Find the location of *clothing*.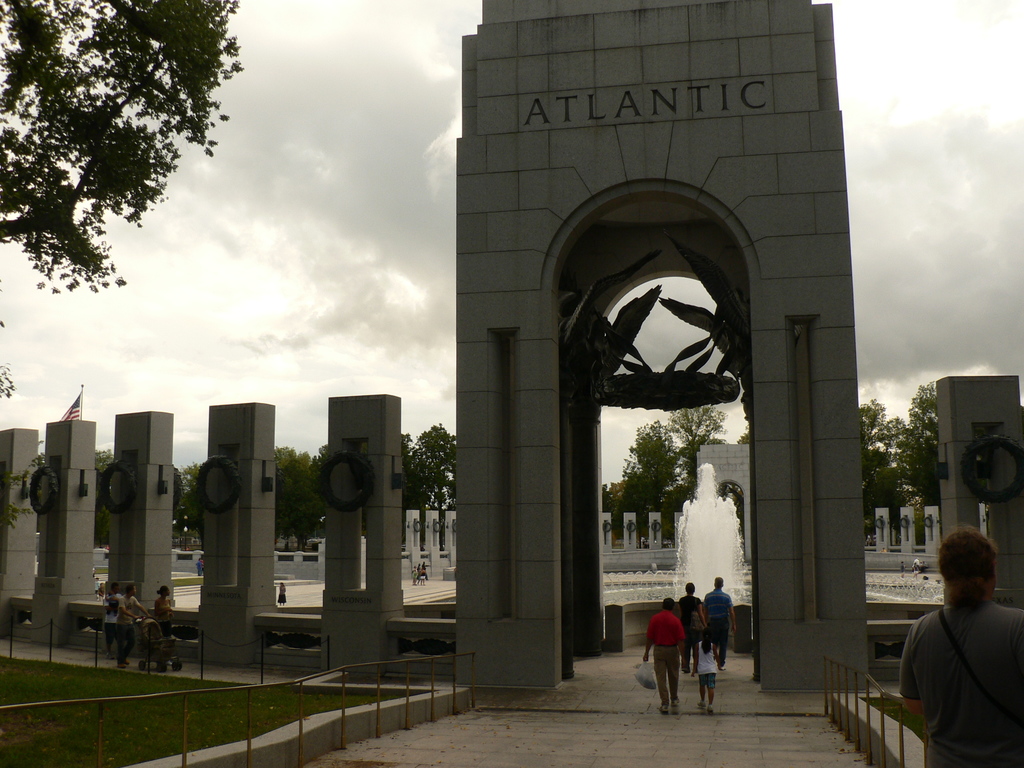
Location: box(422, 564, 429, 580).
